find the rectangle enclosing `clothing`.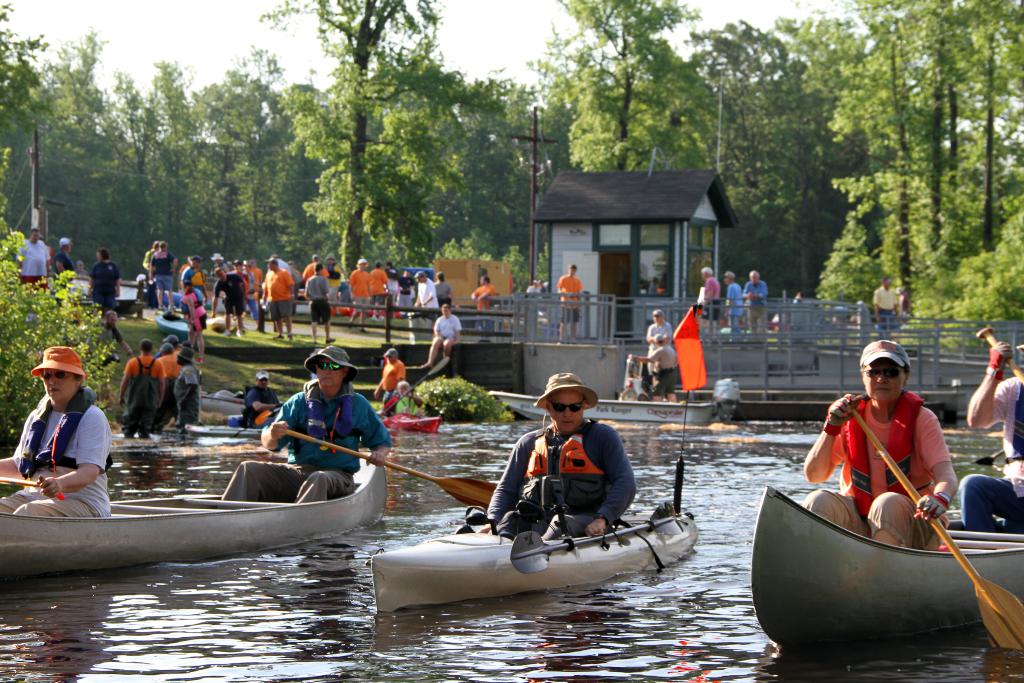
211, 273, 252, 315.
